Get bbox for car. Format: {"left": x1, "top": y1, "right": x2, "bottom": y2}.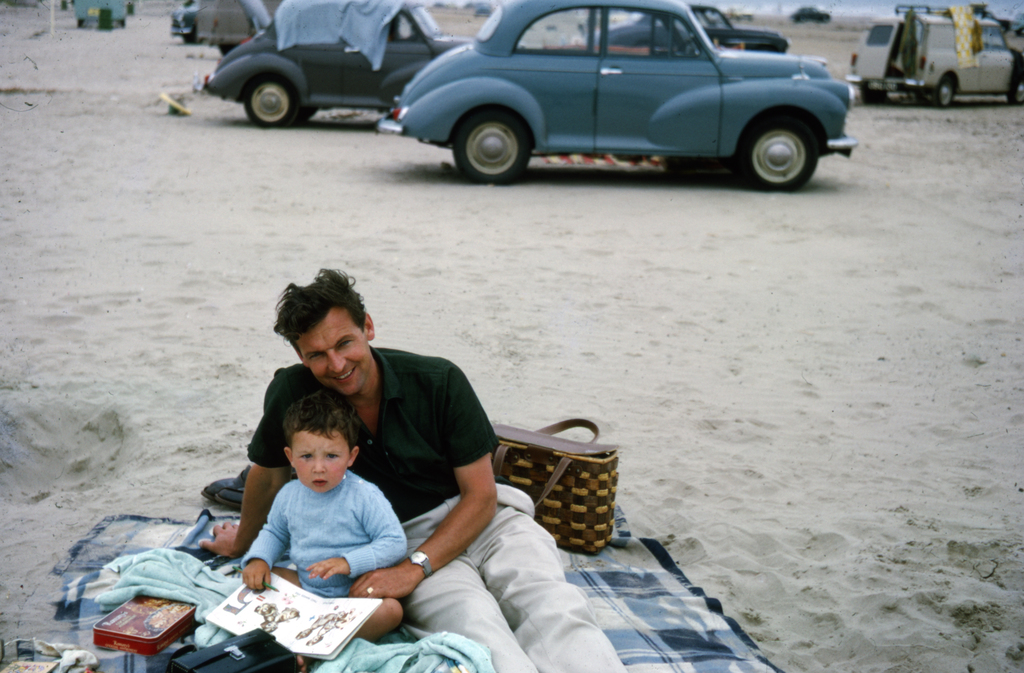
{"left": 199, "top": 0, "right": 283, "bottom": 56}.
